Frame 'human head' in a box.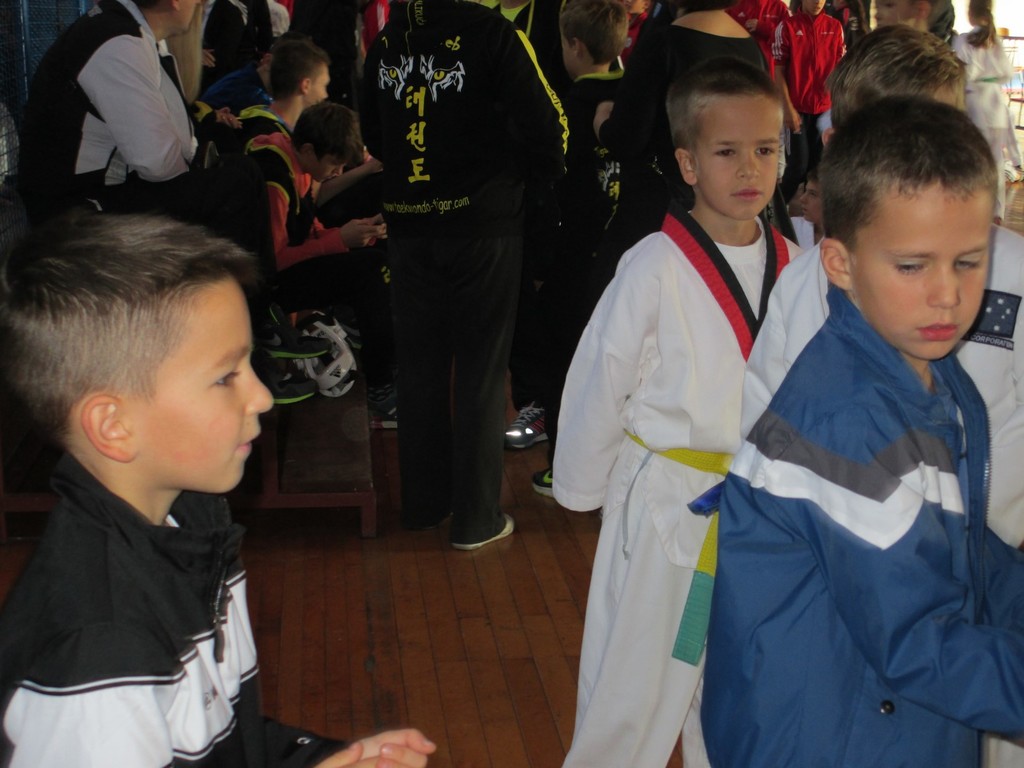
(x1=964, y1=0, x2=993, y2=25).
